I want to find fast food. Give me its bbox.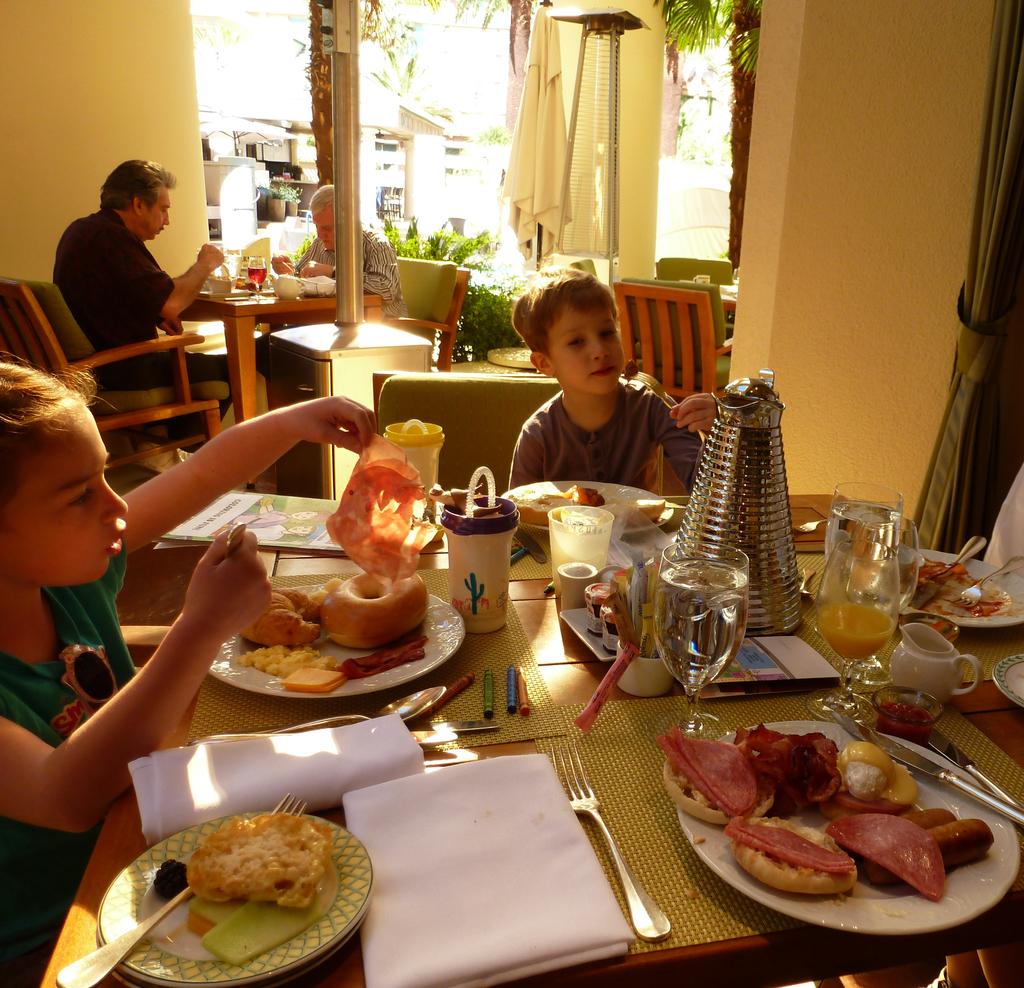
[x1=326, y1=550, x2=445, y2=635].
